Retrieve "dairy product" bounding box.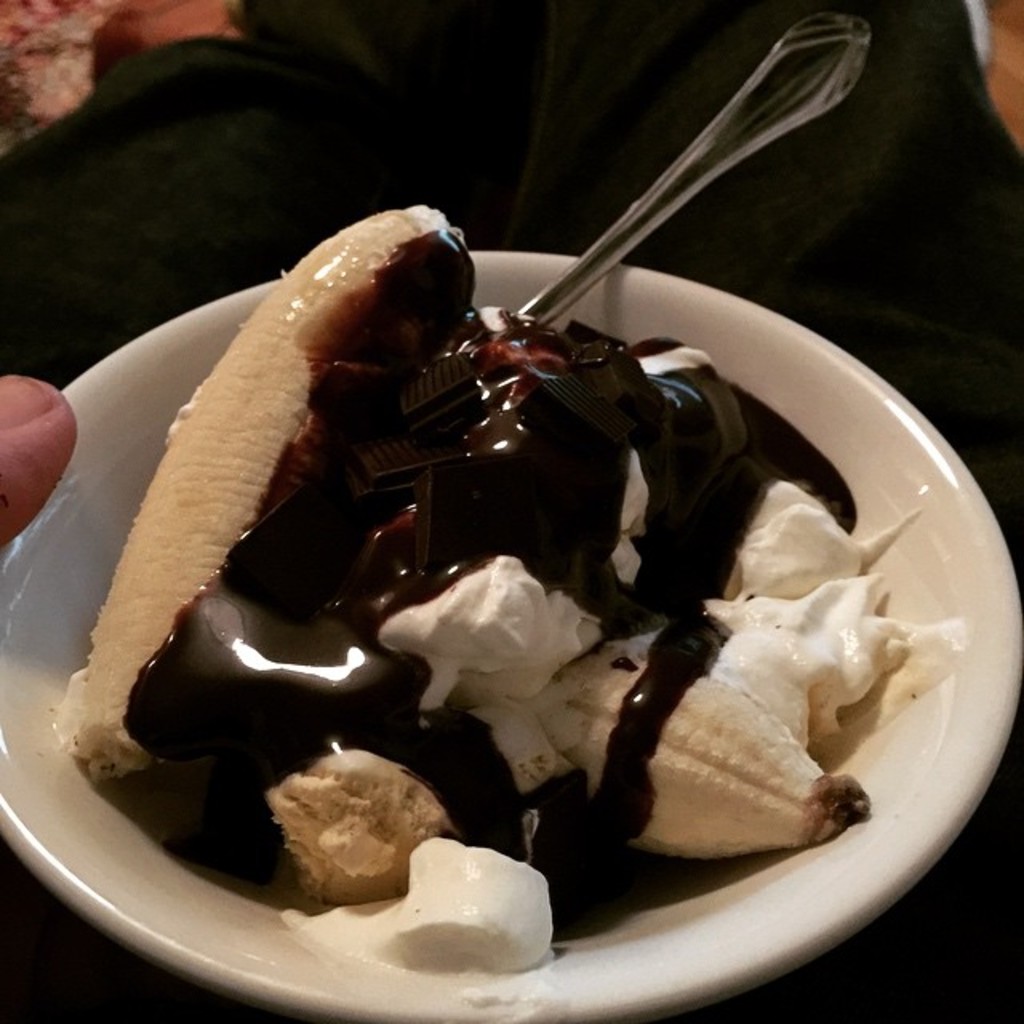
Bounding box: 155, 286, 893, 893.
